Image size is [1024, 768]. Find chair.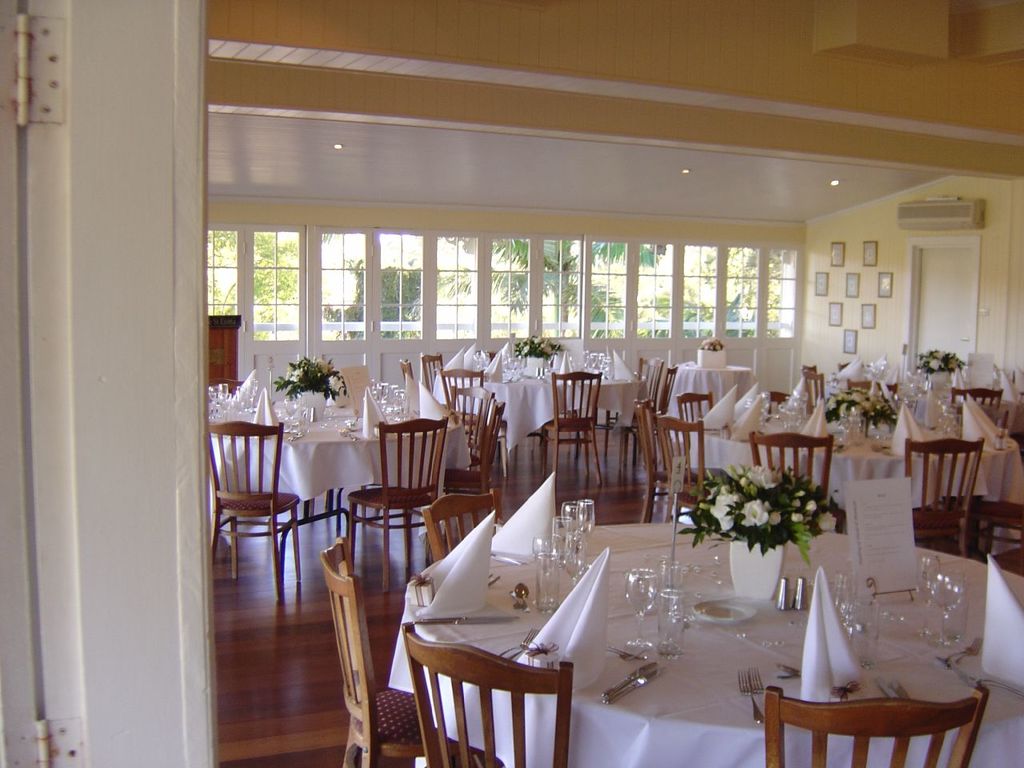
638:354:662:394.
